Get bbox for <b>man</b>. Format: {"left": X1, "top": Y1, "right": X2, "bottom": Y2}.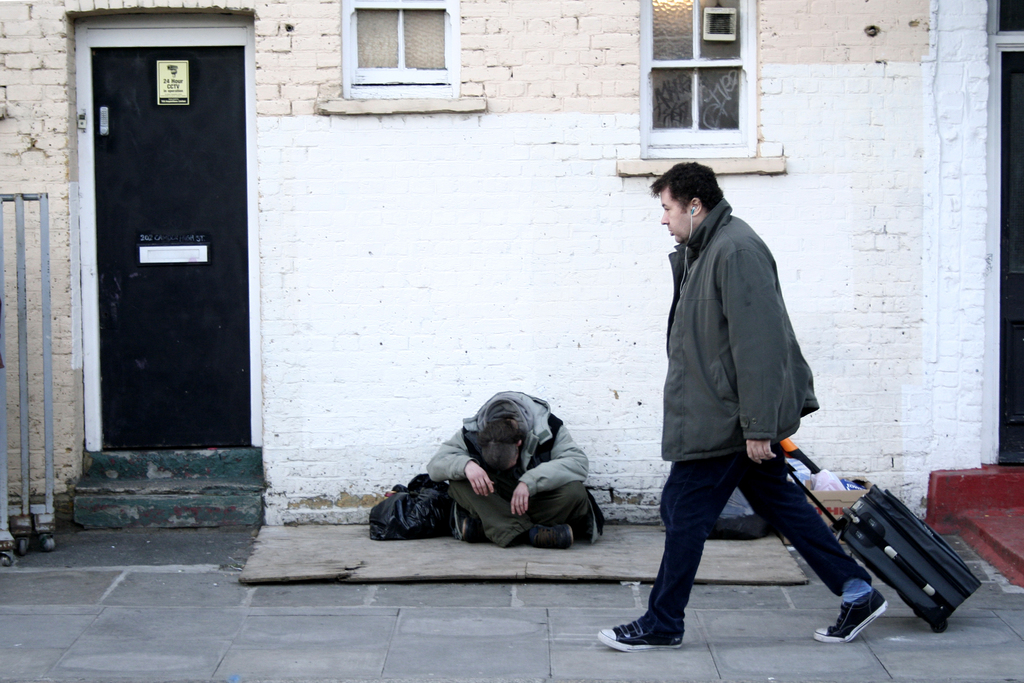
{"left": 632, "top": 144, "right": 866, "bottom": 652}.
